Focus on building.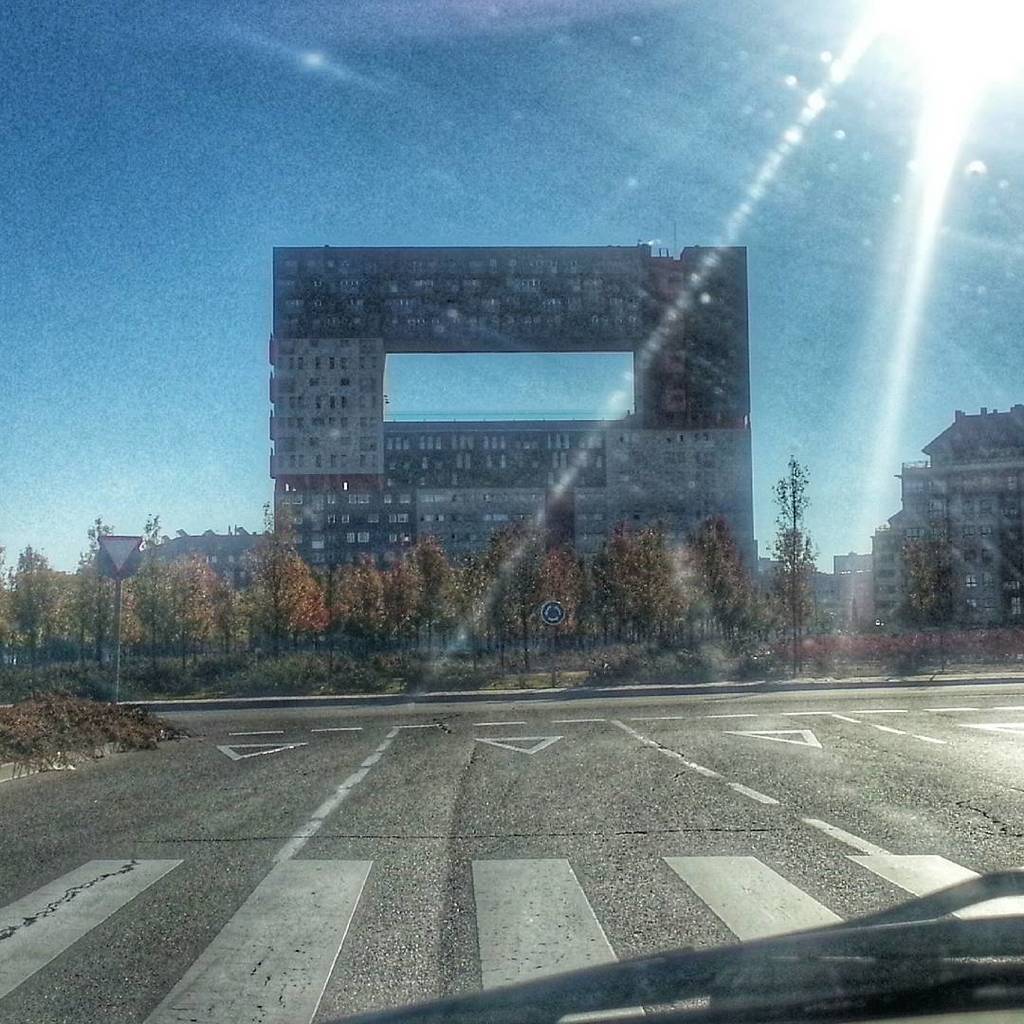
Focused at 863,404,1023,627.
